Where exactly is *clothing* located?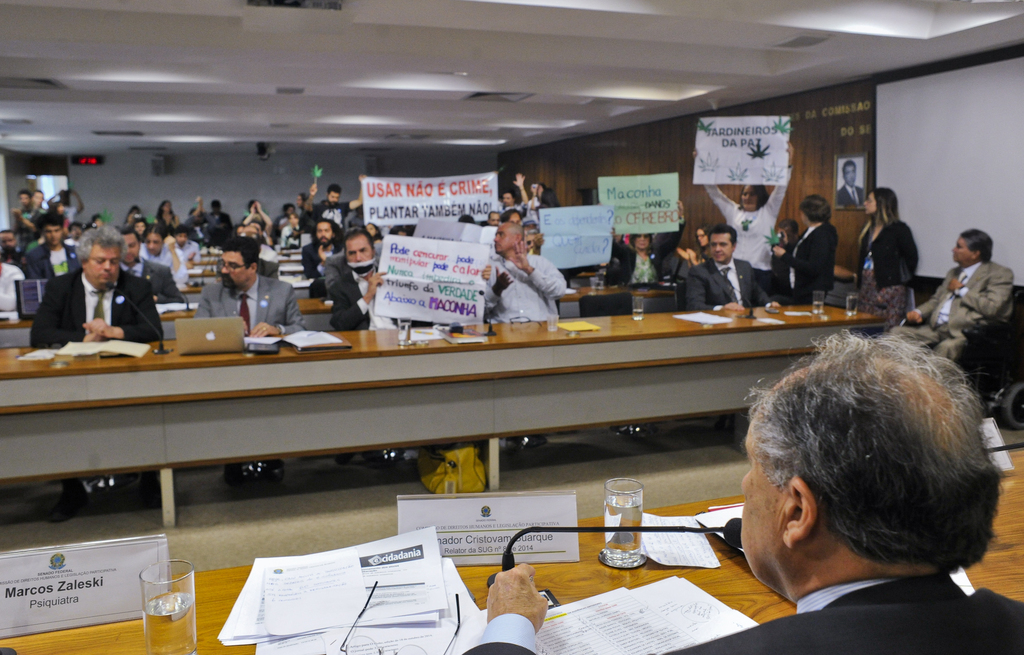
Its bounding box is region(851, 217, 918, 324).
